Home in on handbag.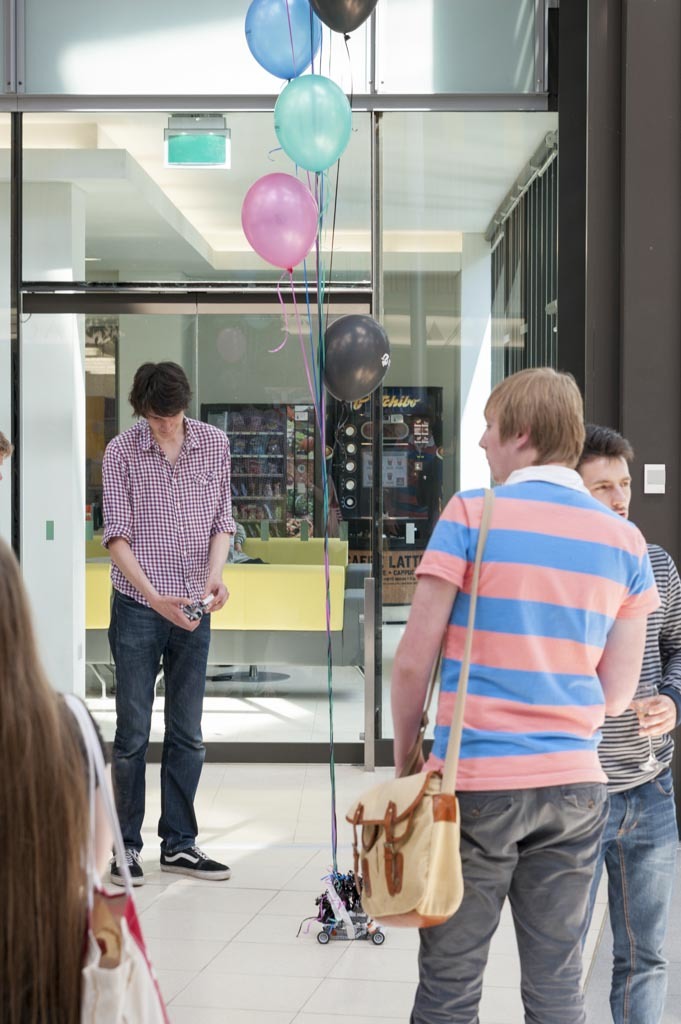
Homed in at select_region(66, 689, 168, 1023).
